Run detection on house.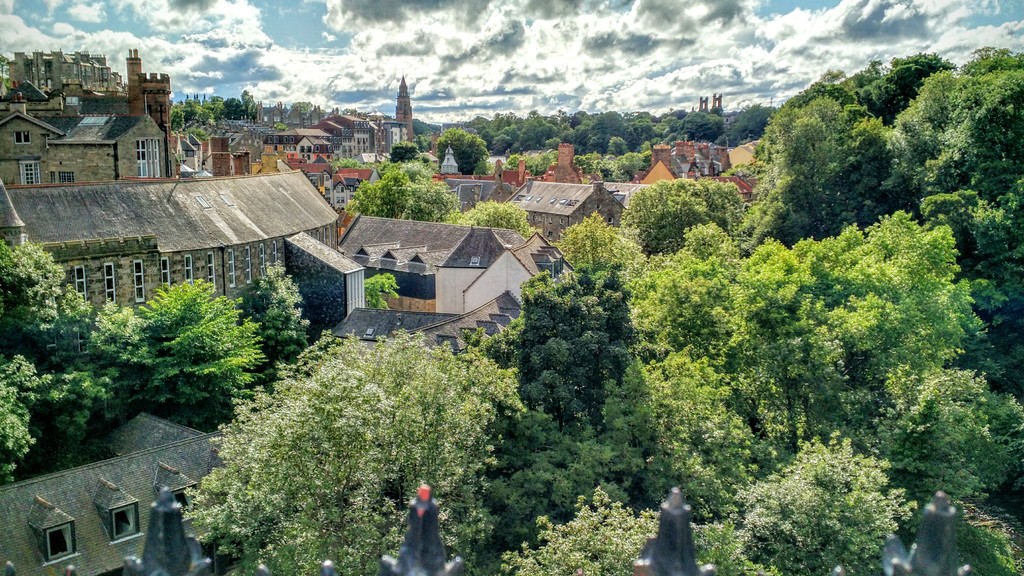
Result: <region>463, 227, 556, 324</region>.
